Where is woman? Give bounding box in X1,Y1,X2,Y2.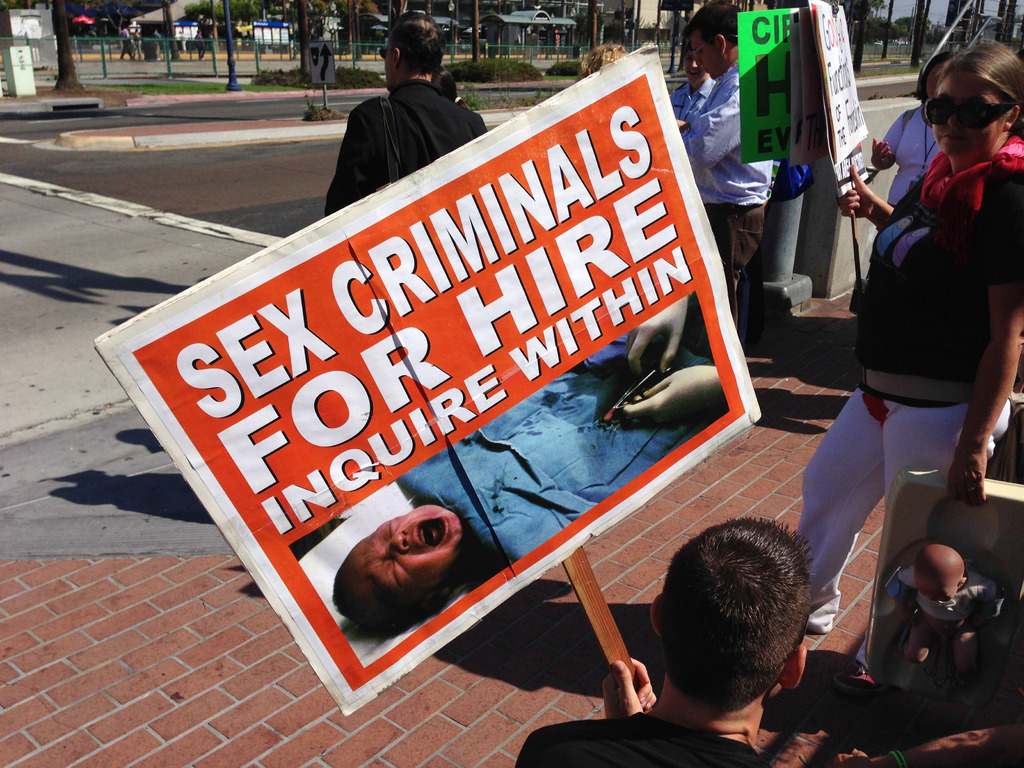
816,46,1014,646.
